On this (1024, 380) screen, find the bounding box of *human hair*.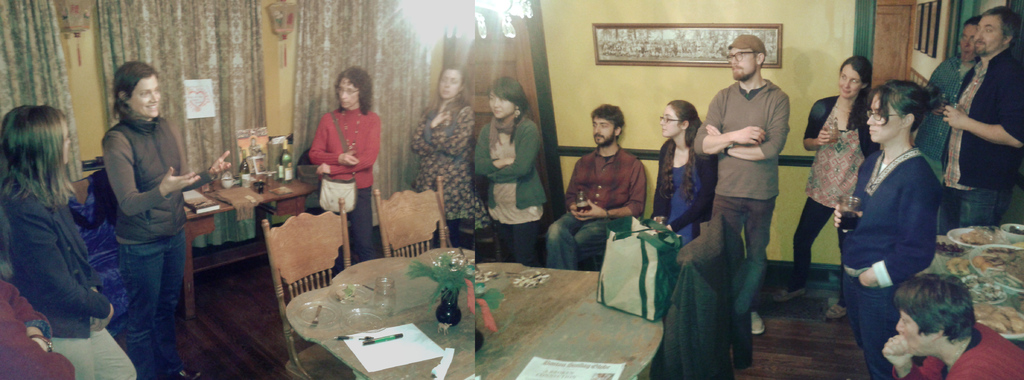
Bounding box: [114,61,156,133].
